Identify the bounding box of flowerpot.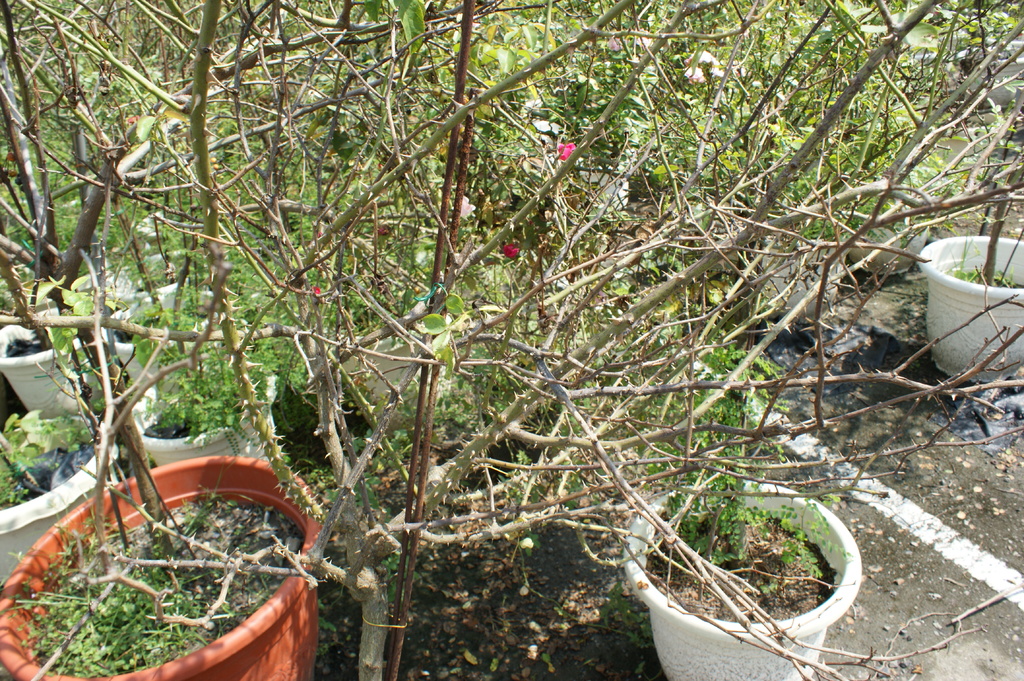
locate(915, 233, 1023, 383).
